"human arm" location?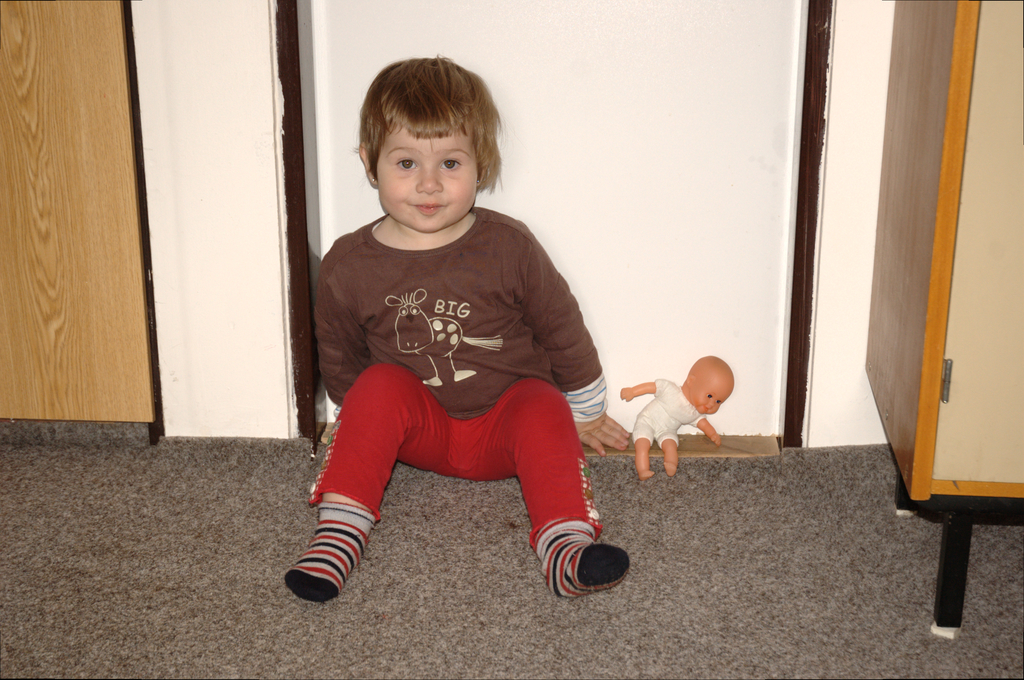
315,244,375,408
